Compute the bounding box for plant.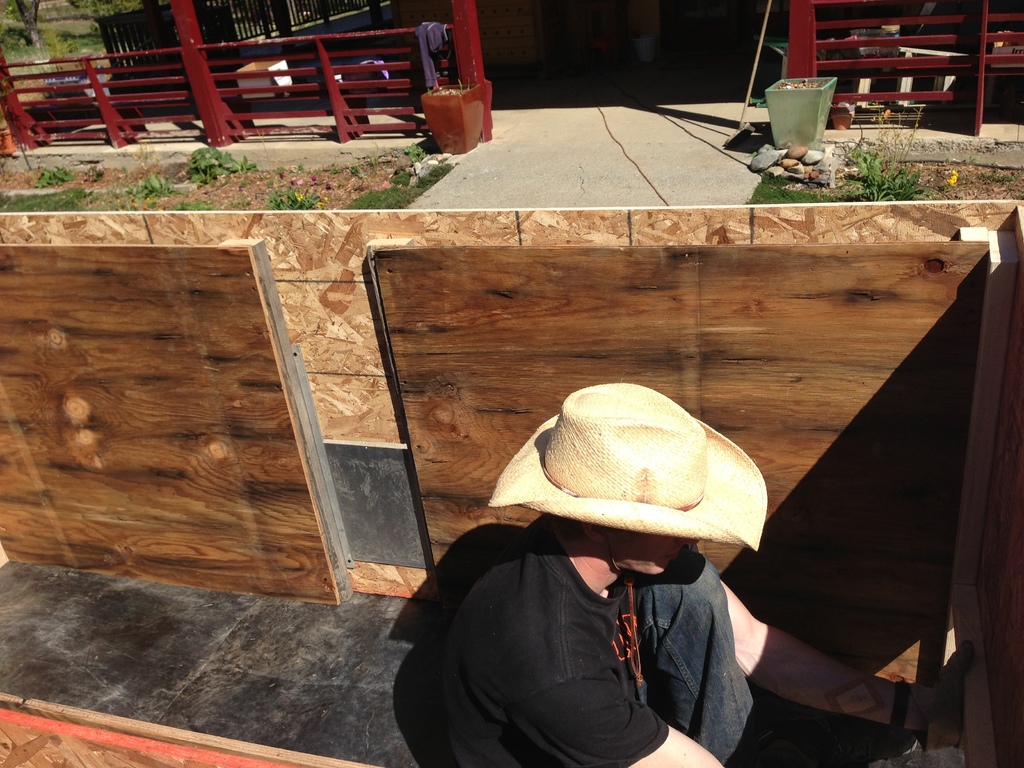
l=735, t=162, r=857, b=207.
